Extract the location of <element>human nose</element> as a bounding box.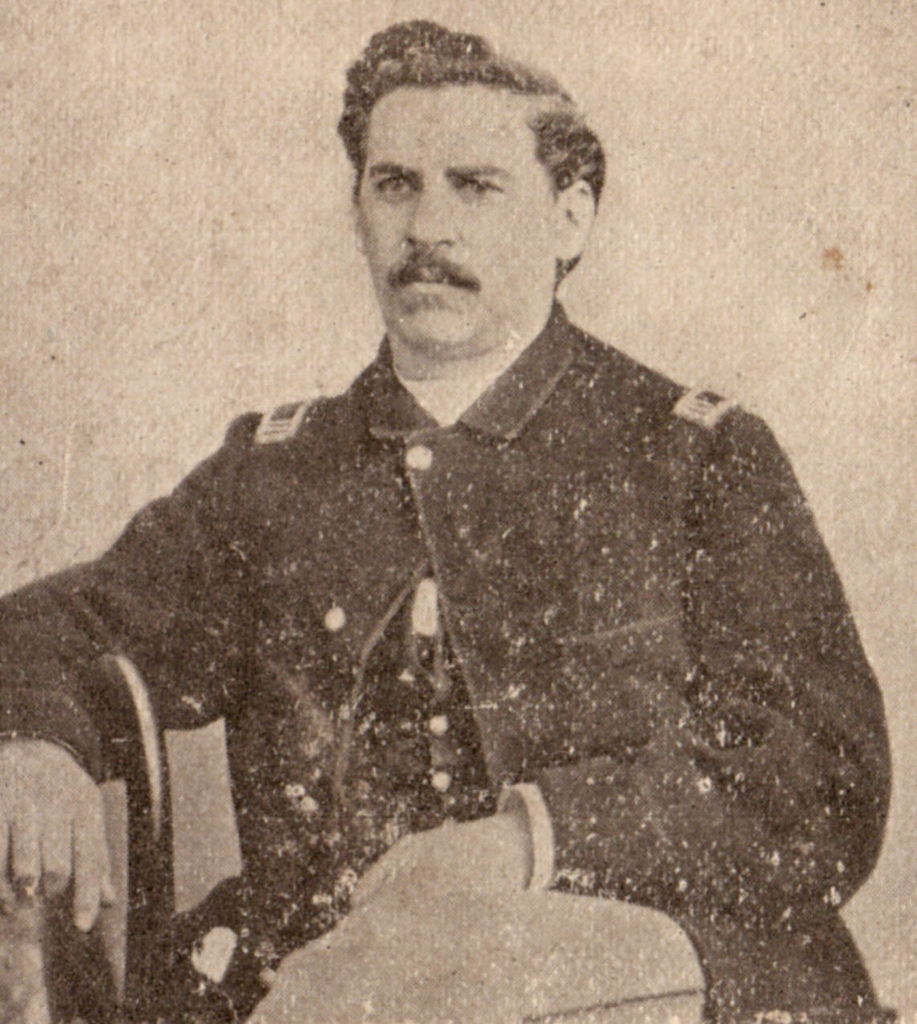
region(403, 193, 458, 247).
